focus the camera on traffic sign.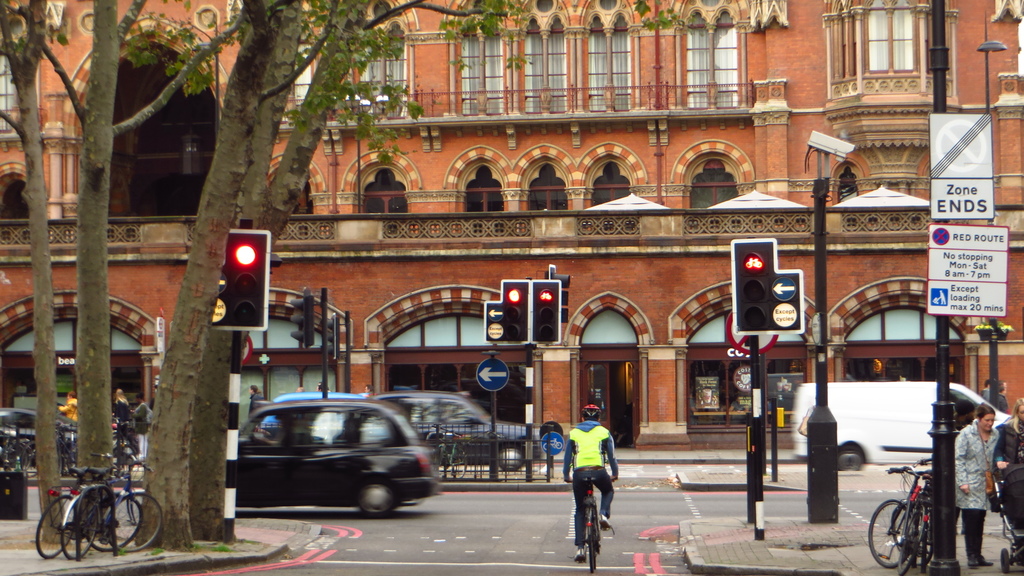
Focus region: select_region(535, 282, 560, 343).
